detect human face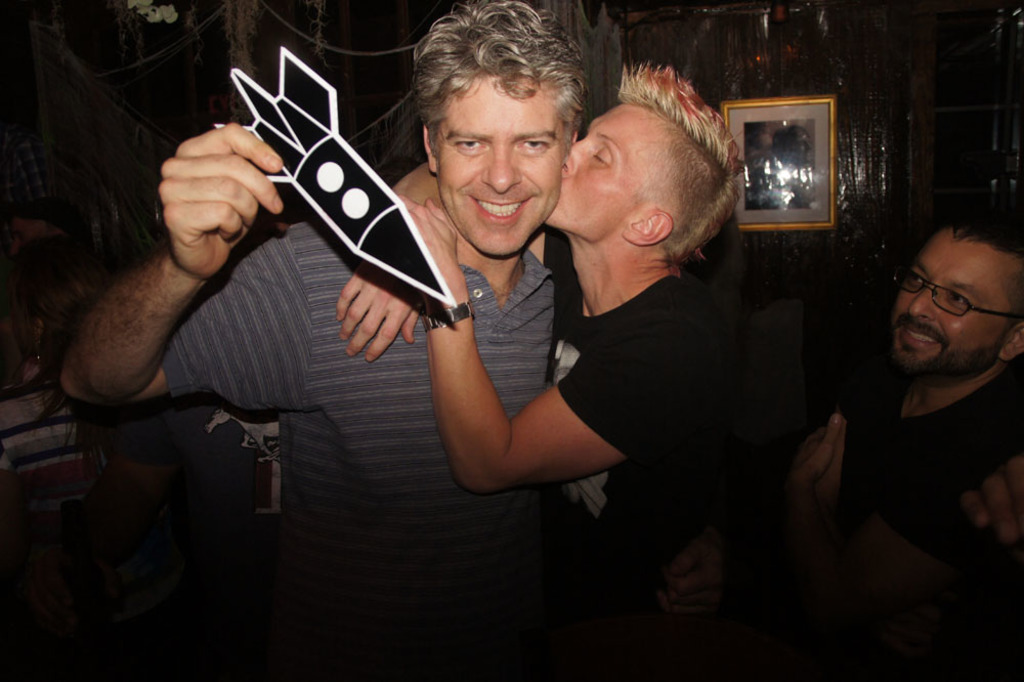
rect(439, 68, 566, 250)
